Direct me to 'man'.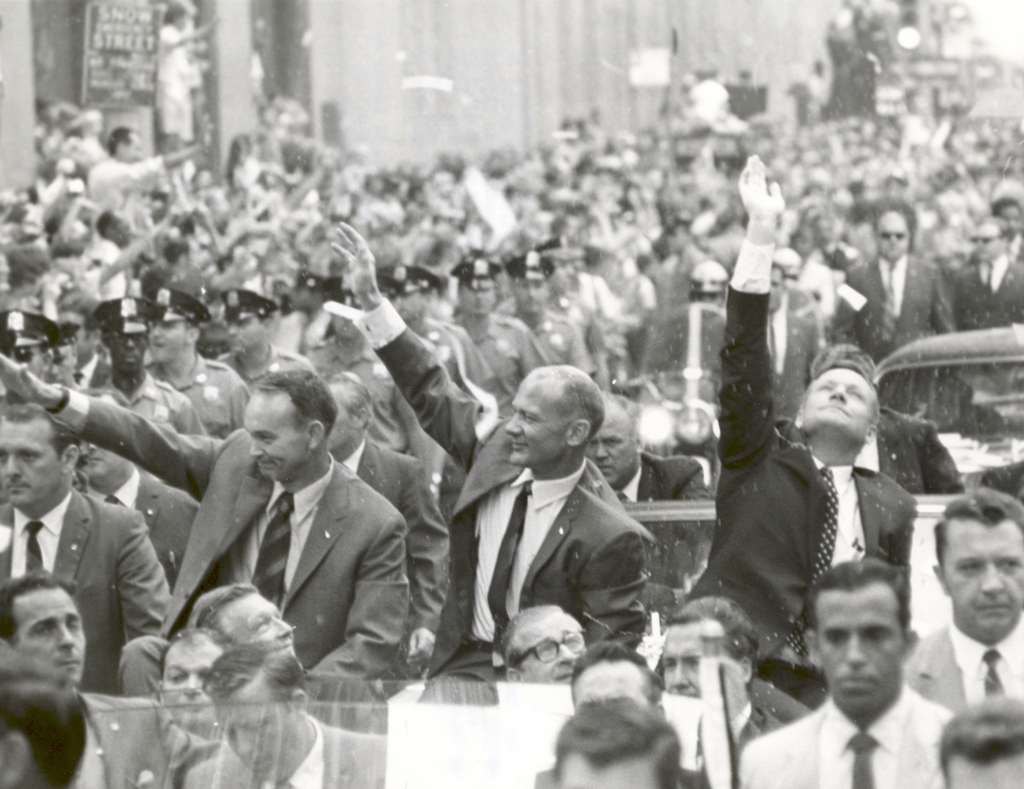
Direction: (0,571,168,788).
